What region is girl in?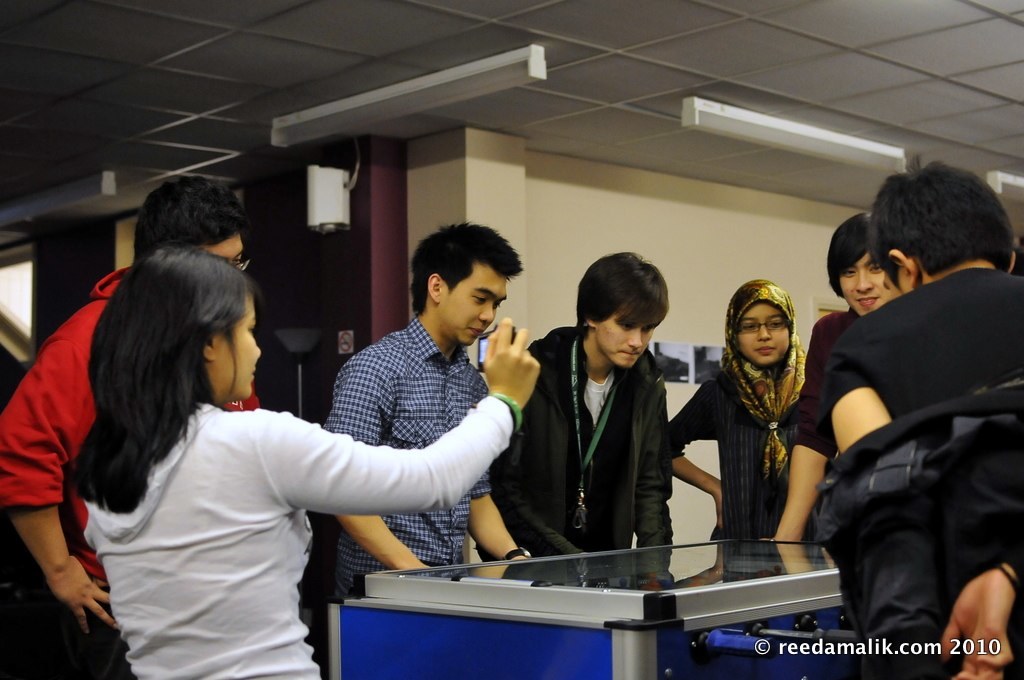
(left=669, top=279, right=810, bottom=542).
